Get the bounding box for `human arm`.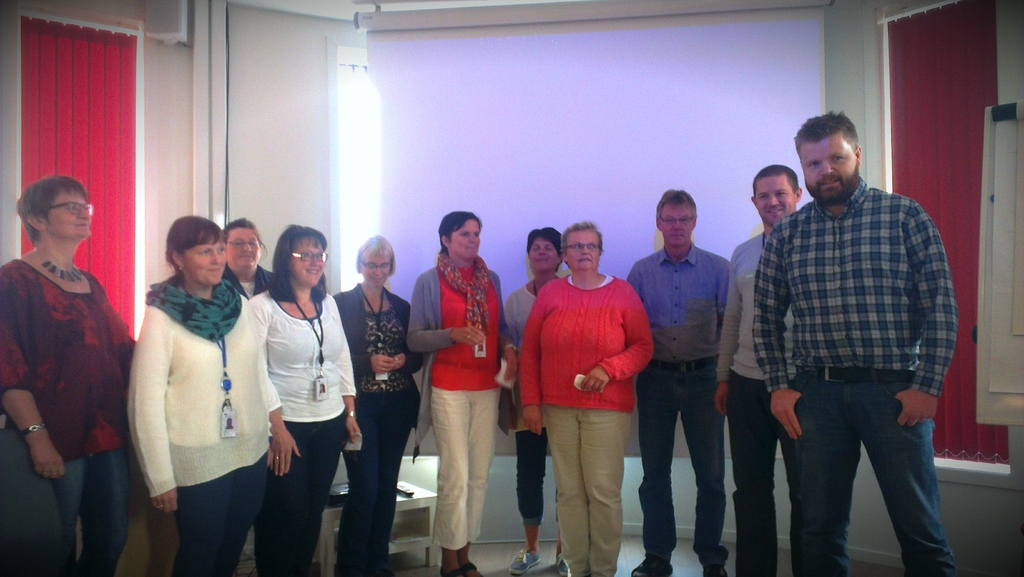
box(0, 273, 74, 482).
